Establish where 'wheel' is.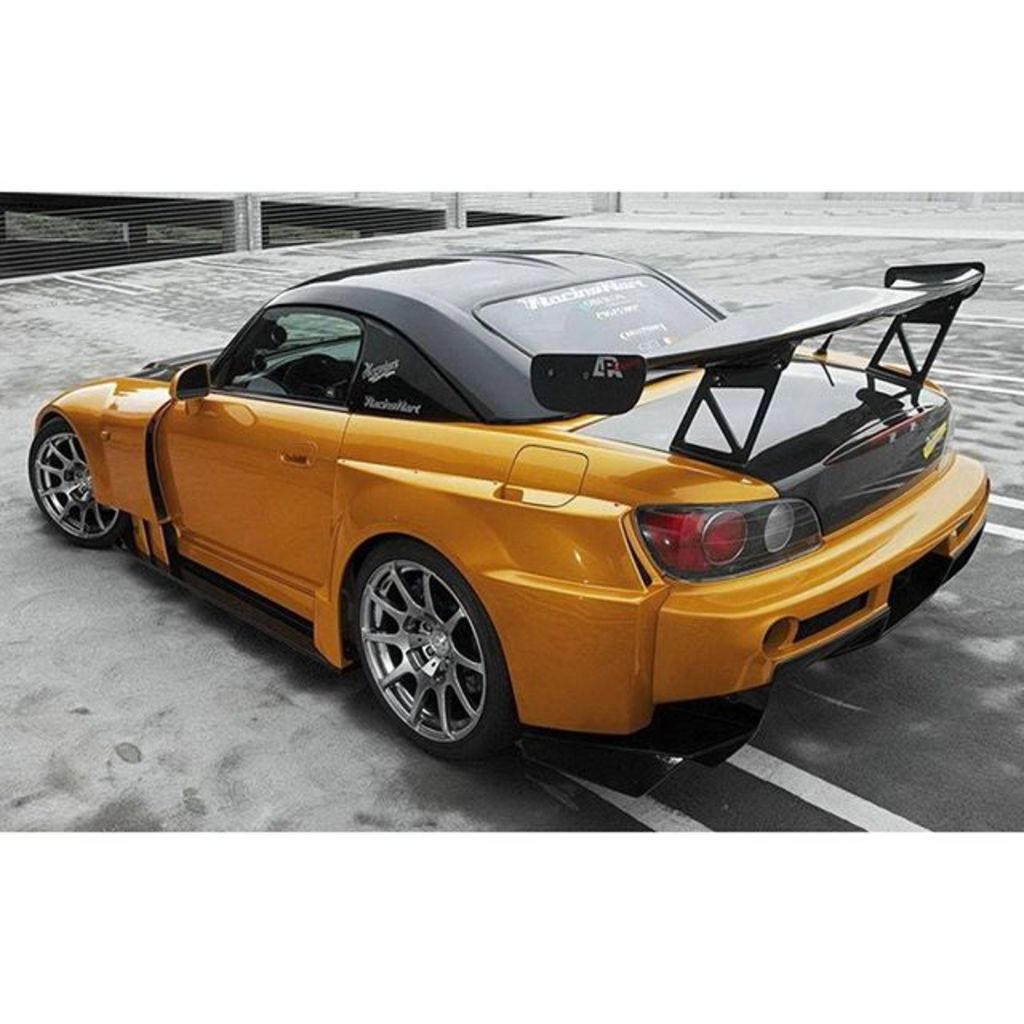
Established at [x1=29, y1=424, x2=134, y2=547].
